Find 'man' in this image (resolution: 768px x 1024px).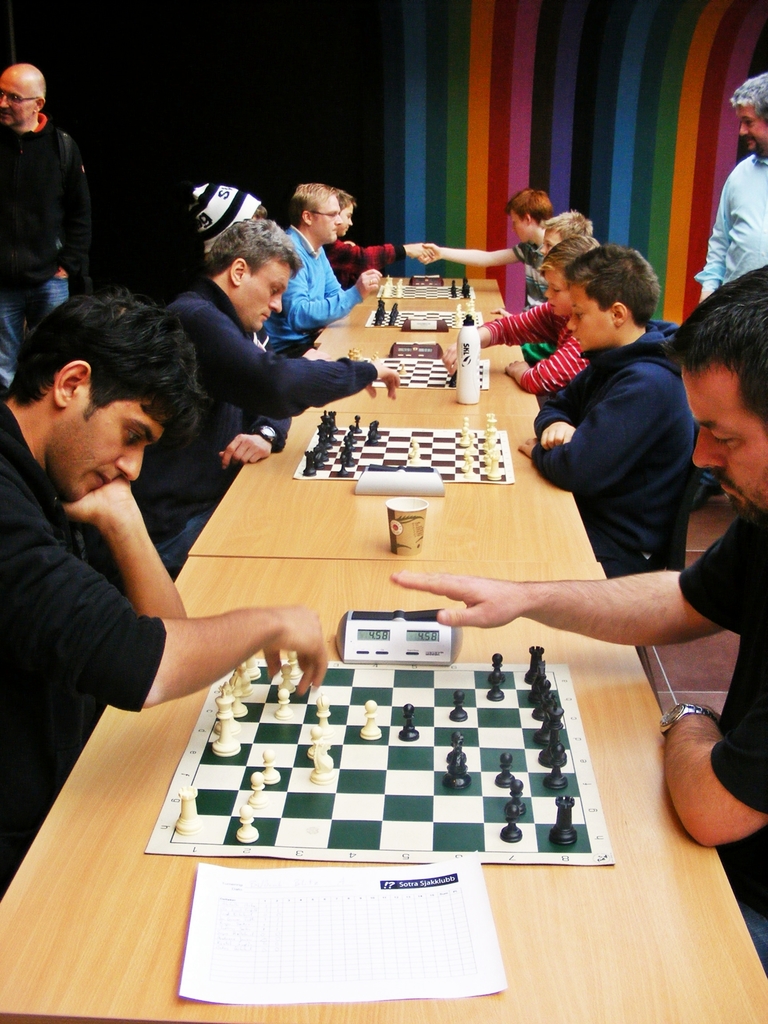
x1=689 y1=74 x2=767 y2=298.
